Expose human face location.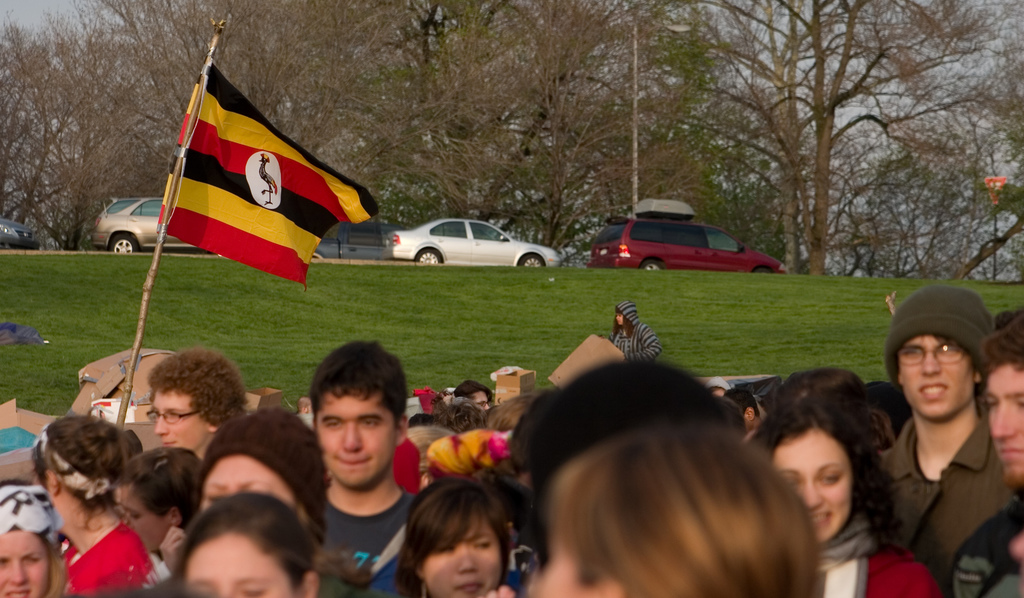
Exposed at box=[123, 486, 161, 546].
